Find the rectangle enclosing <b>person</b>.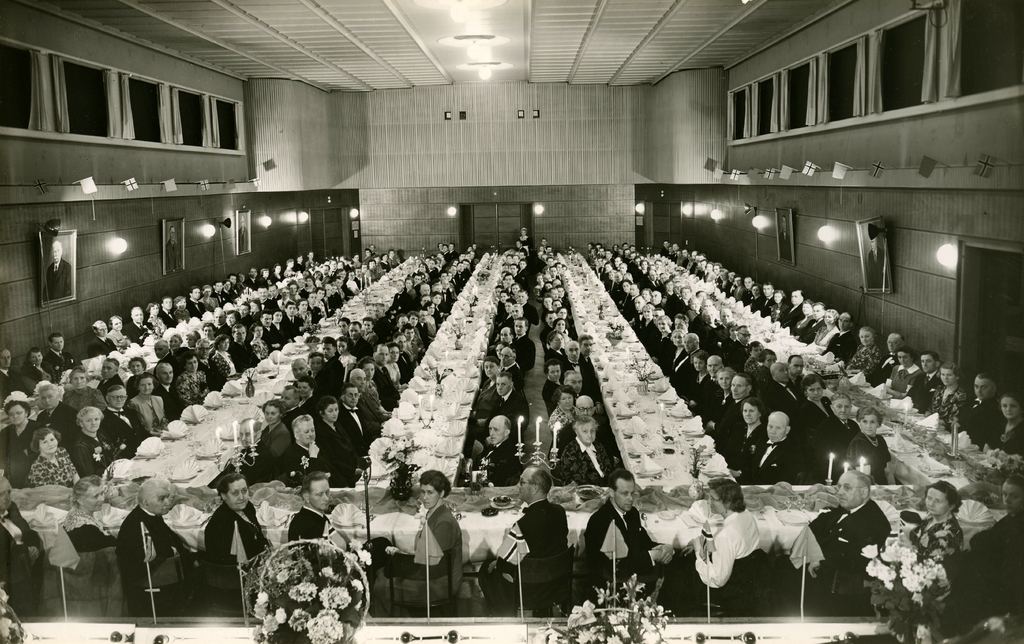
region(396, 471, 476, 615).
